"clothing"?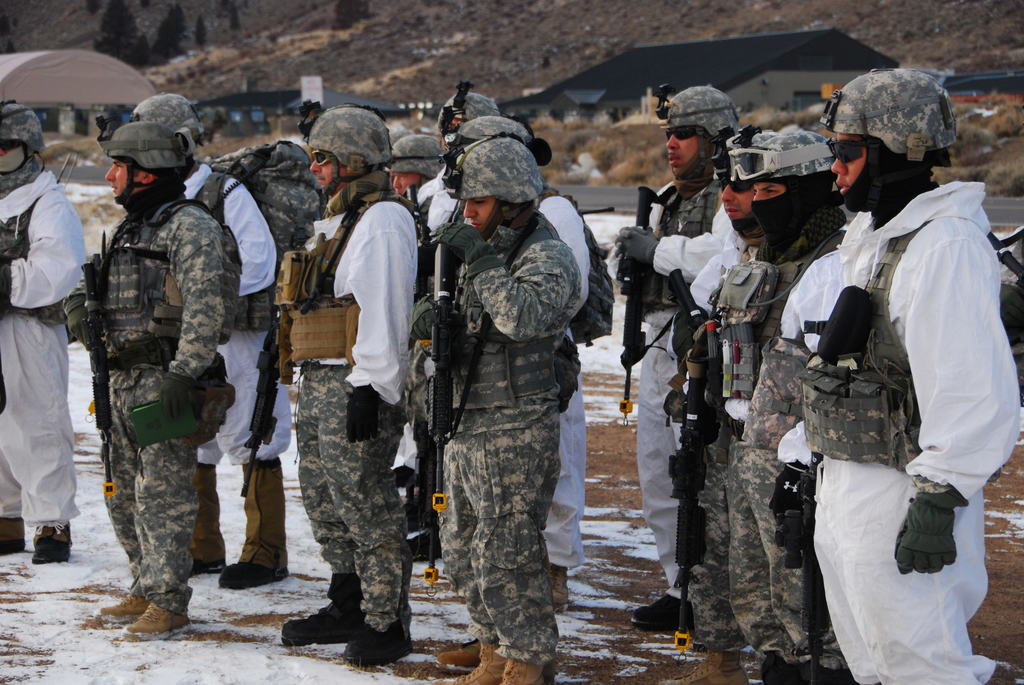
<region>698, 218, 772, 655</region>
